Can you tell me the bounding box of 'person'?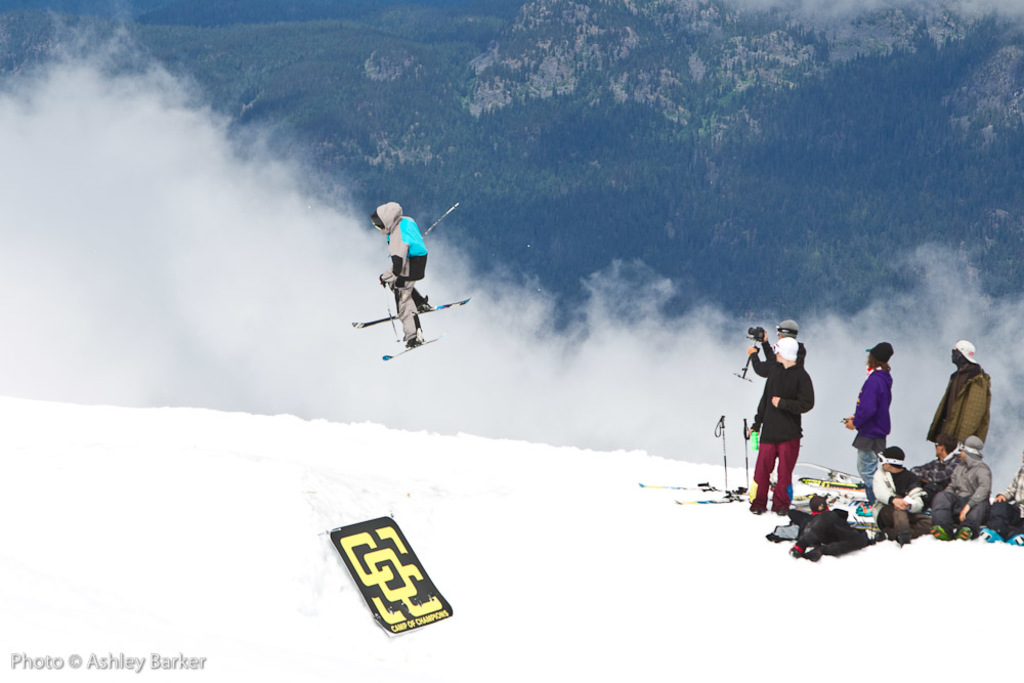
left=841, top=342, right=896, bottom=521.
